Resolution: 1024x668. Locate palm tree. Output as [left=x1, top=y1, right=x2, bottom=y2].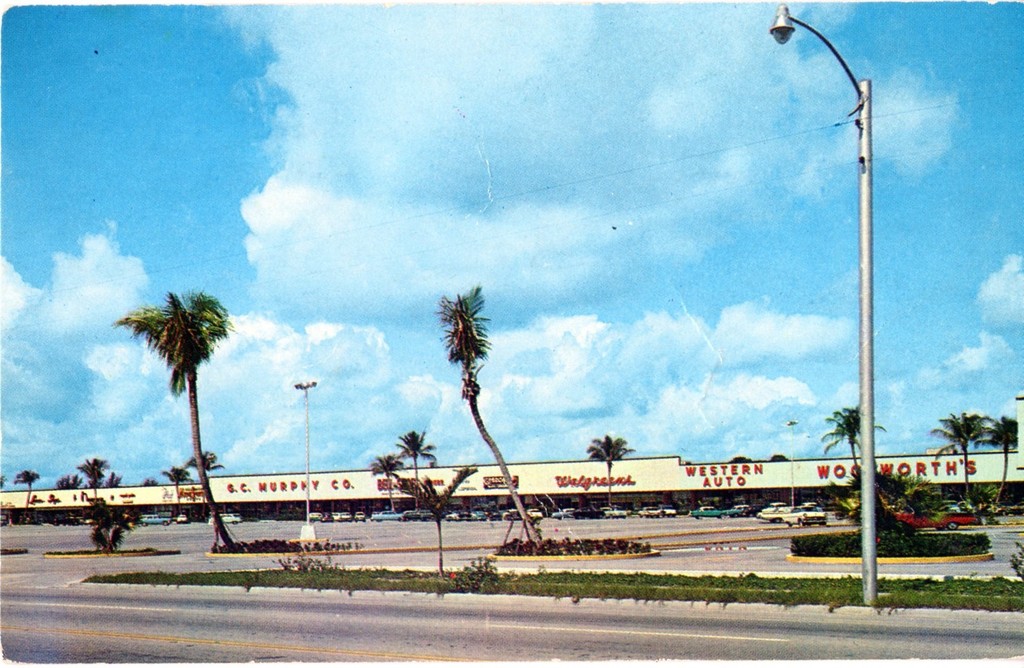
[left=433, top=277, right=543, bottom=551].
